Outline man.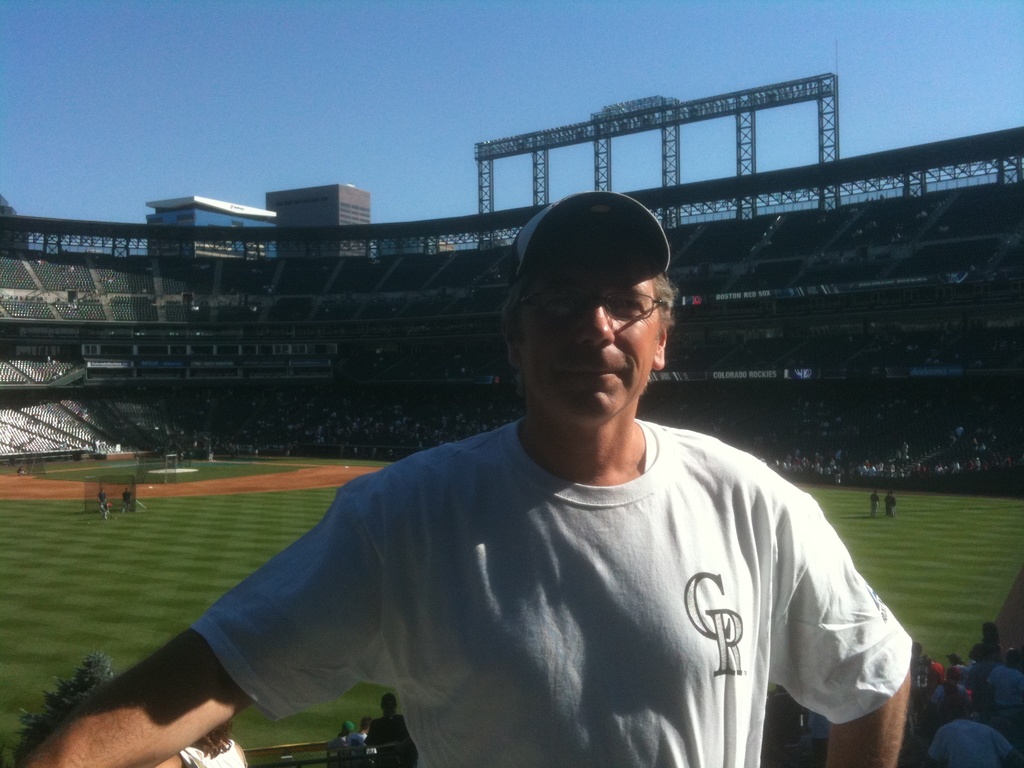
Outline: bbox=[169, 722, 262, 767].
